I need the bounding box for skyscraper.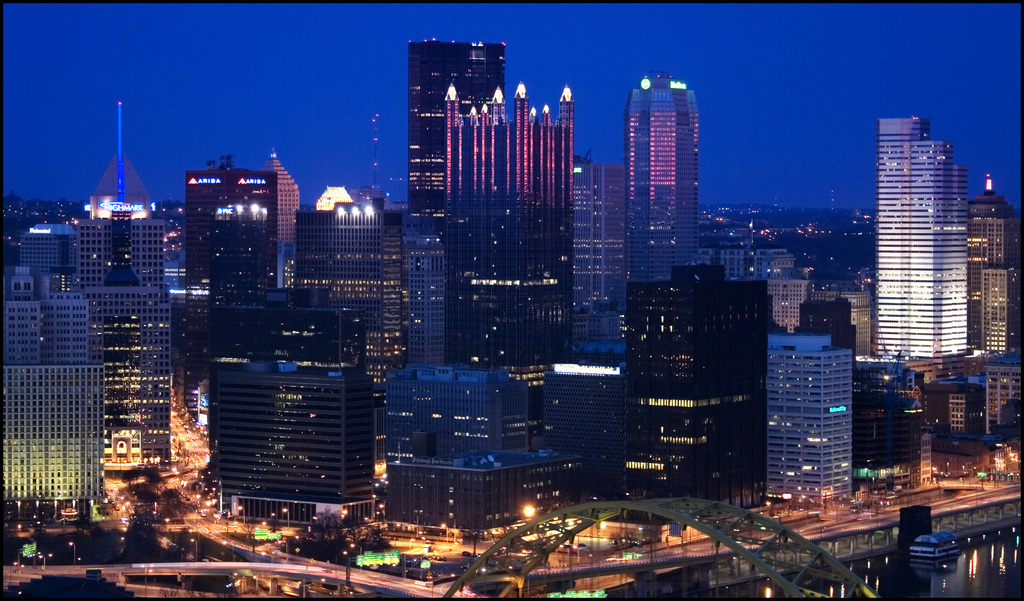
Here it is: crop(290, 198, 384, 384).
